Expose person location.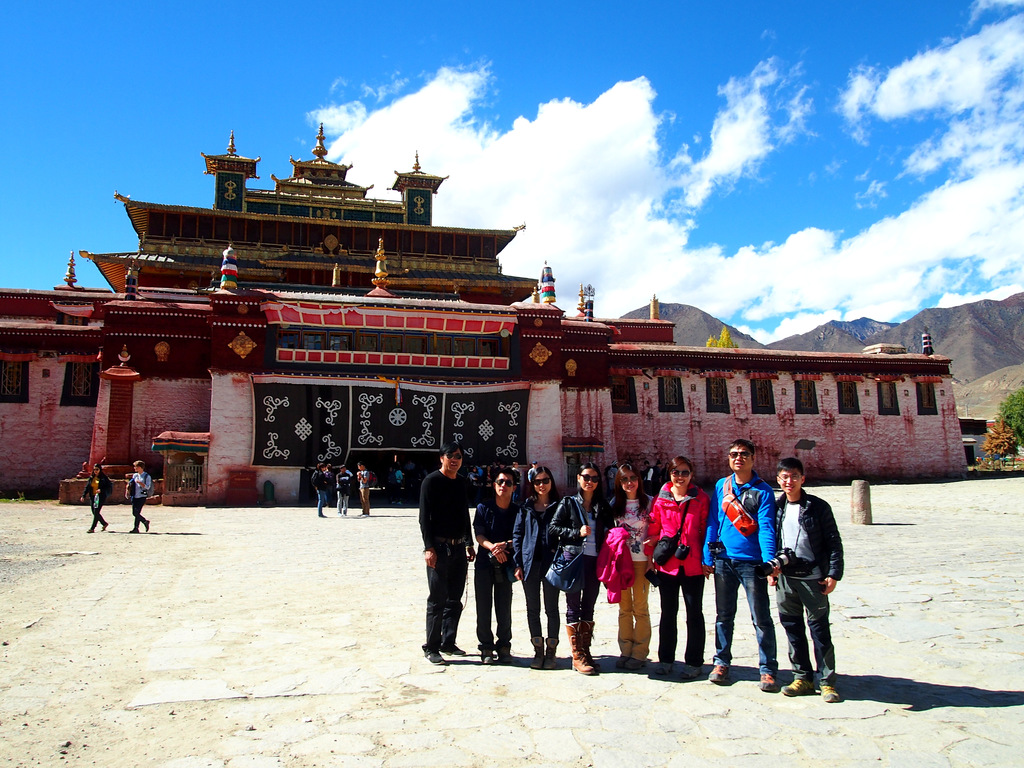
Exposed at pyautogui.locateOnScreen(305, 467, 330, 518).
